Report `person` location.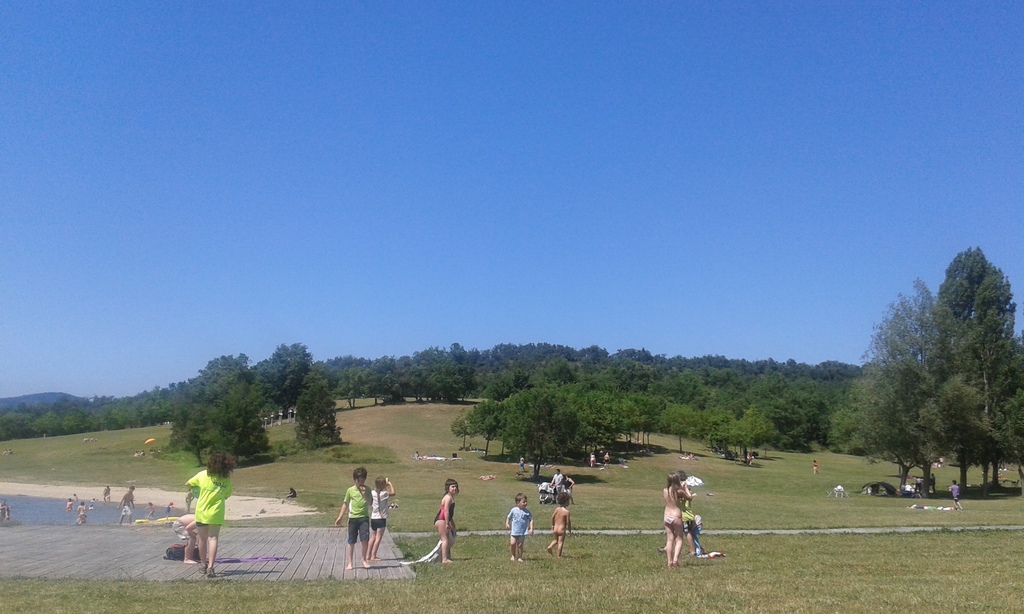
Report: crop(100, 485, 108, 501).
